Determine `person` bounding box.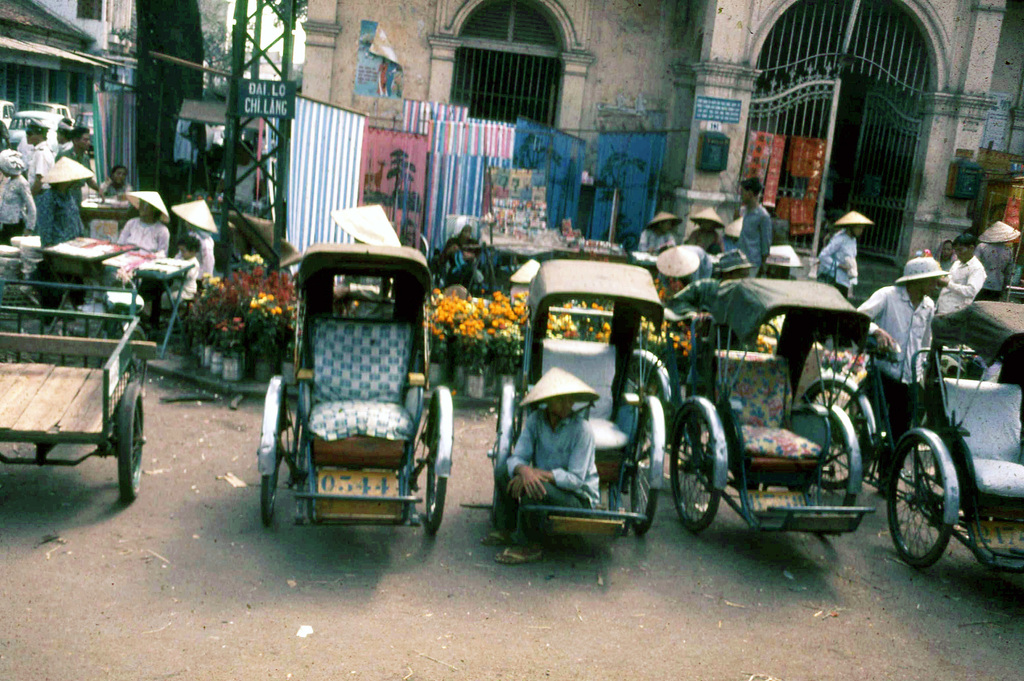
Determined: BBox(56, 117, 74, 154).
